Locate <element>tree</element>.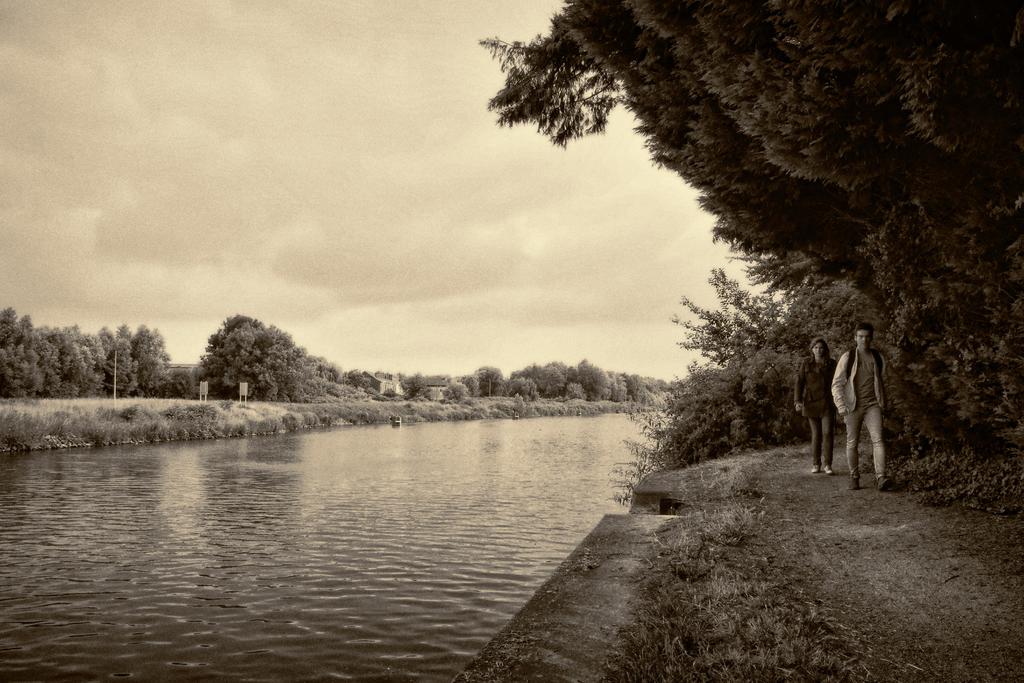
Bounding box: <box>440,381,471,402</box>.
